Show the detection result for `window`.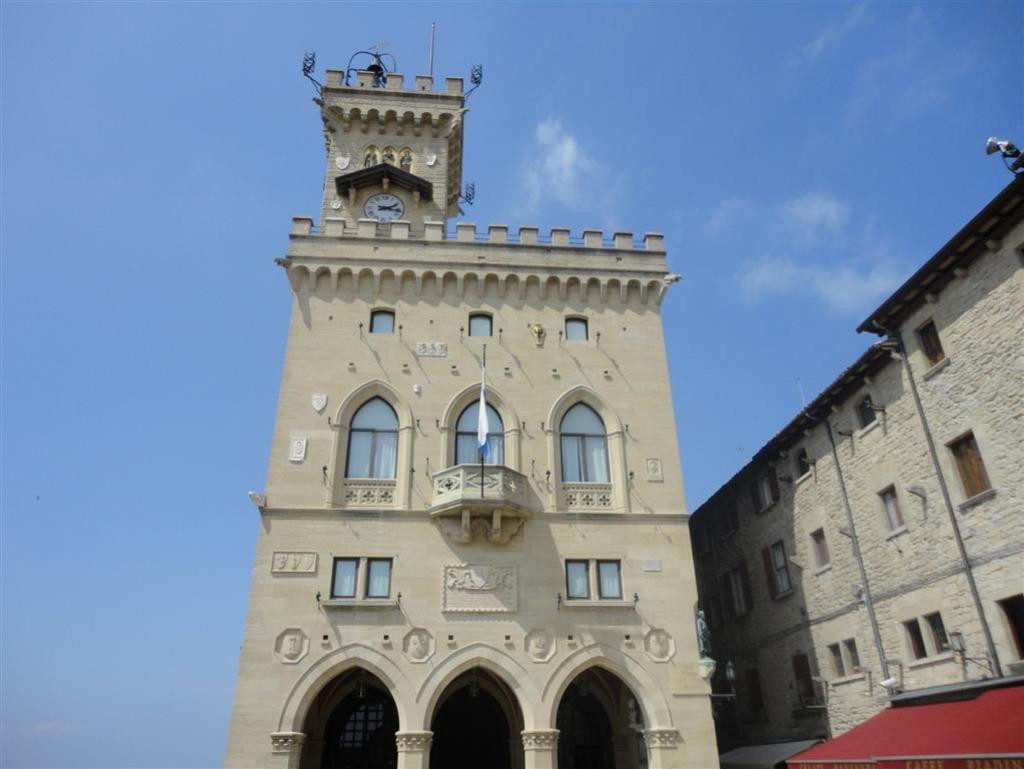
[897, 601, 955, 671].
